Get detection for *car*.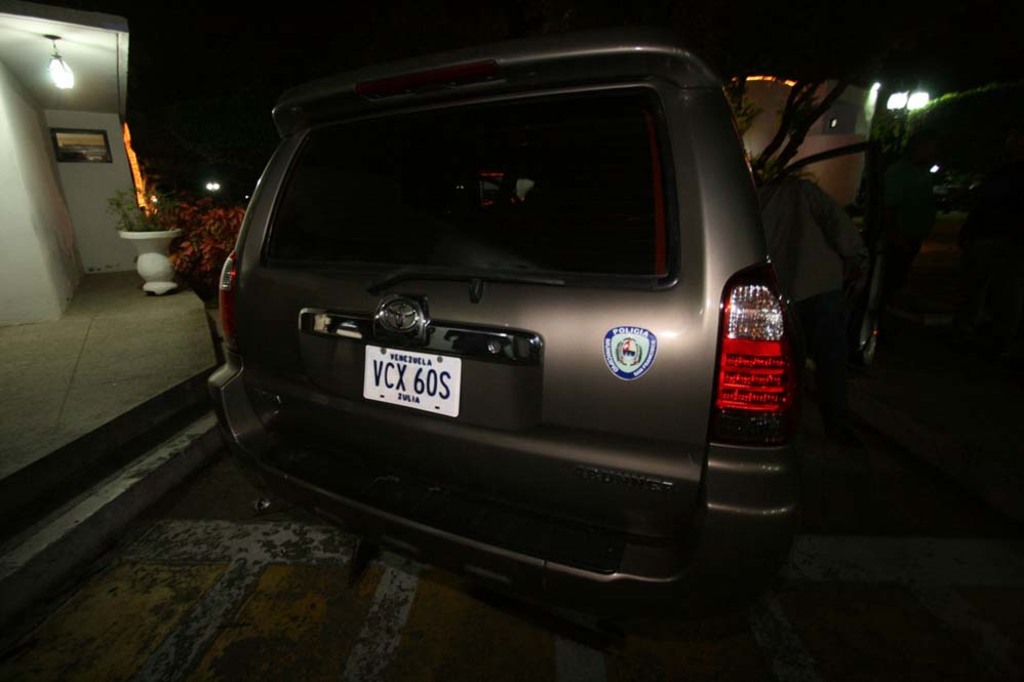
Detection: (x1=206, y1=32, x2=1023, y2=672).
